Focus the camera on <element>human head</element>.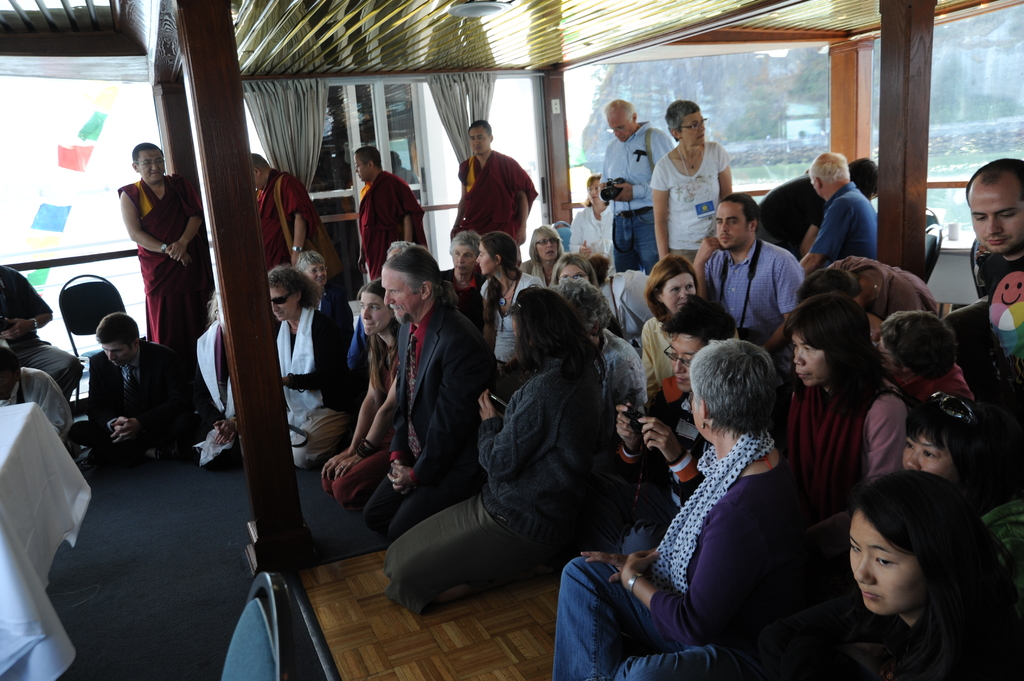
Focus region: 534/221/559/262.
